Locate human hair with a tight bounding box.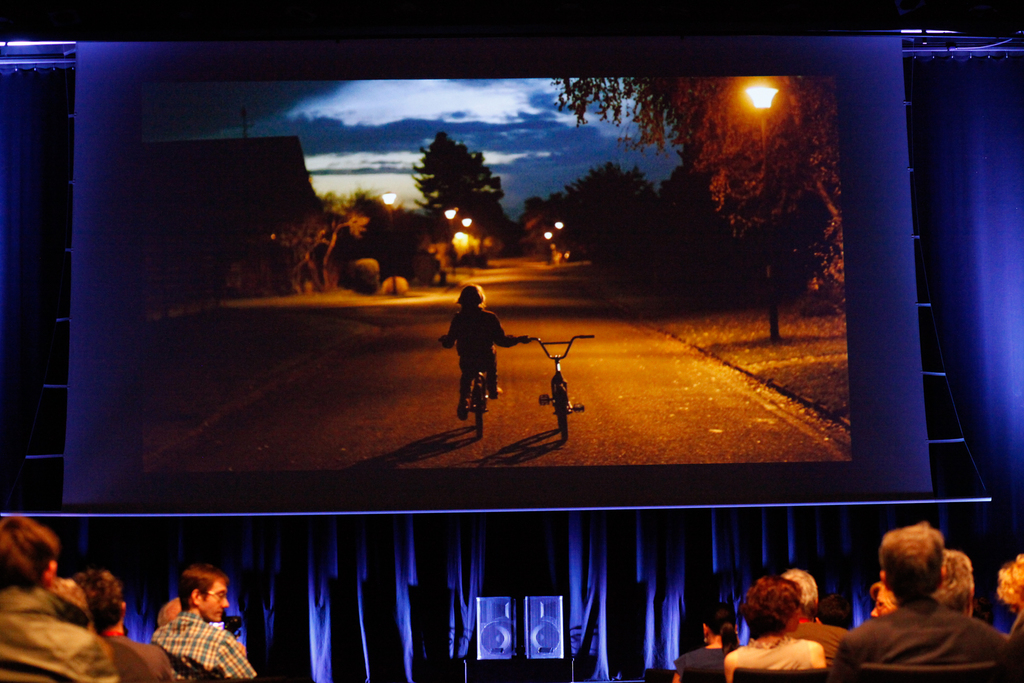
Rect(68, 567, 124, 633).
